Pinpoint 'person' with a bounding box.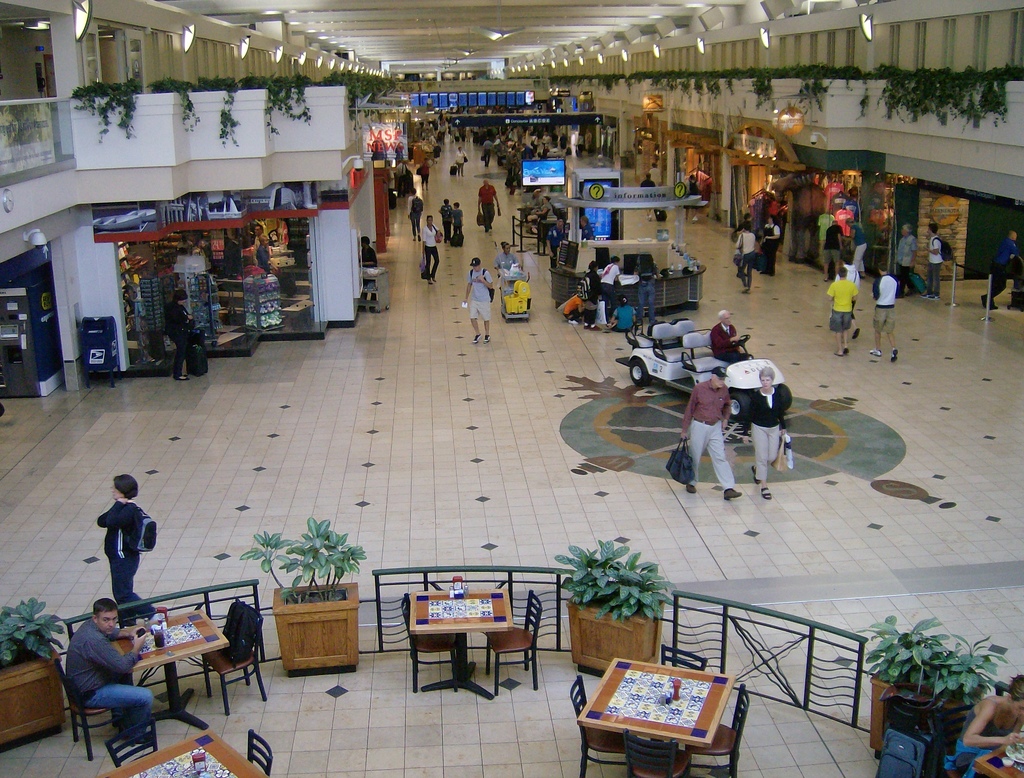
[756,214,783,275].
